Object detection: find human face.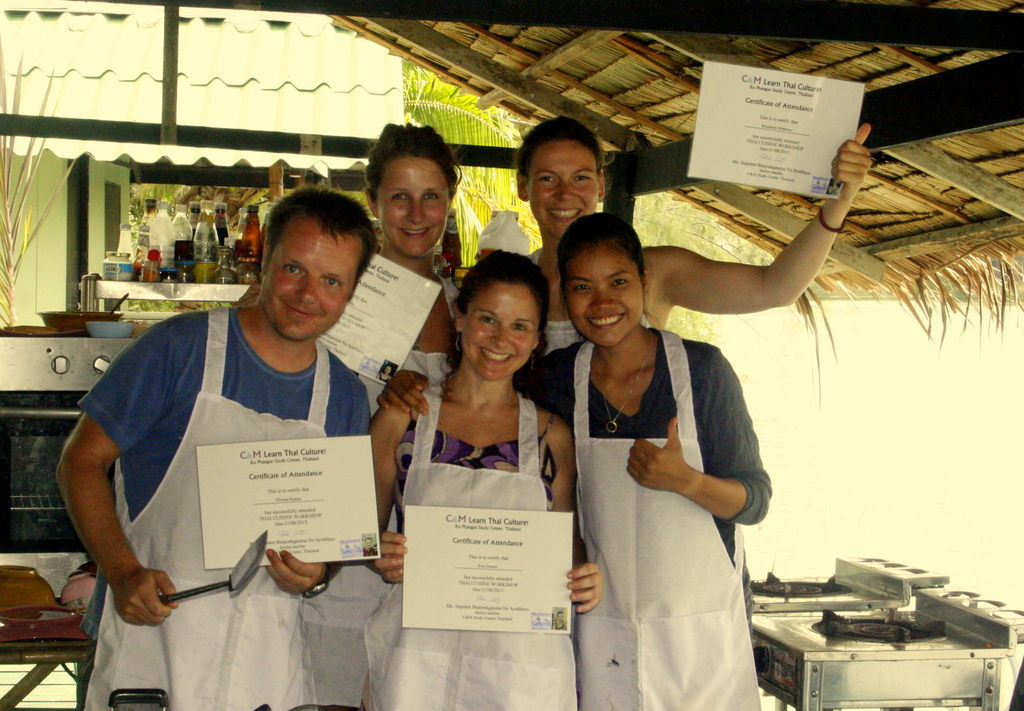
(461, 281, 540, 381).
